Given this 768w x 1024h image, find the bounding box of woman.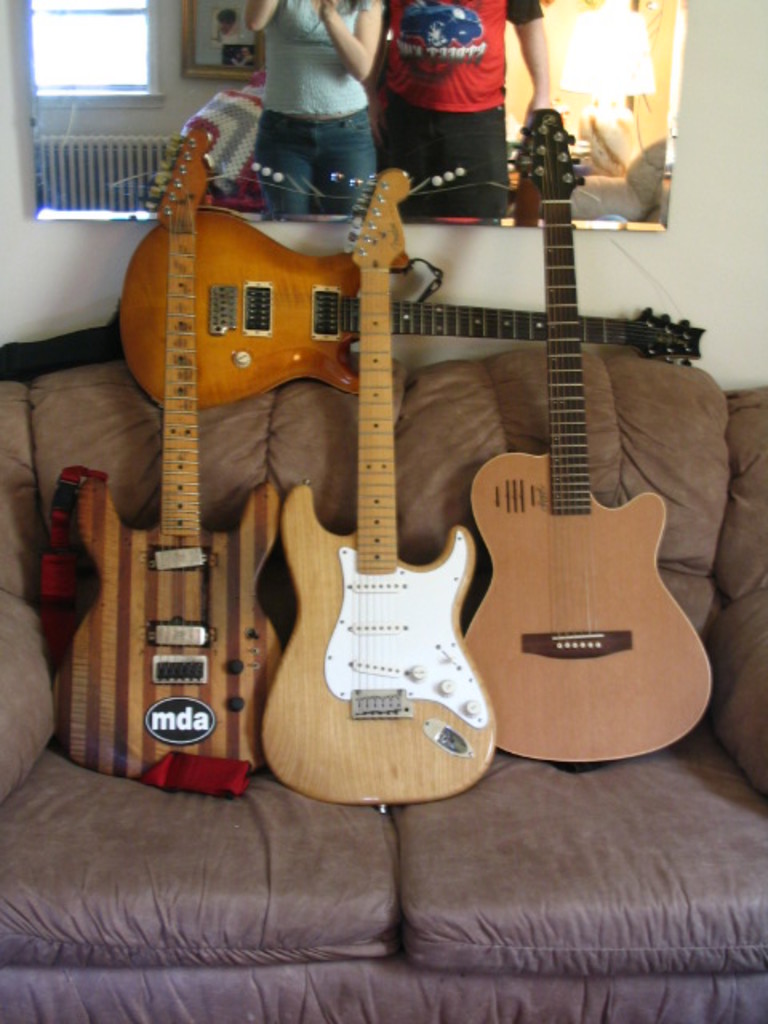
[x1=248, y1=0, x2=390, y2=234].
